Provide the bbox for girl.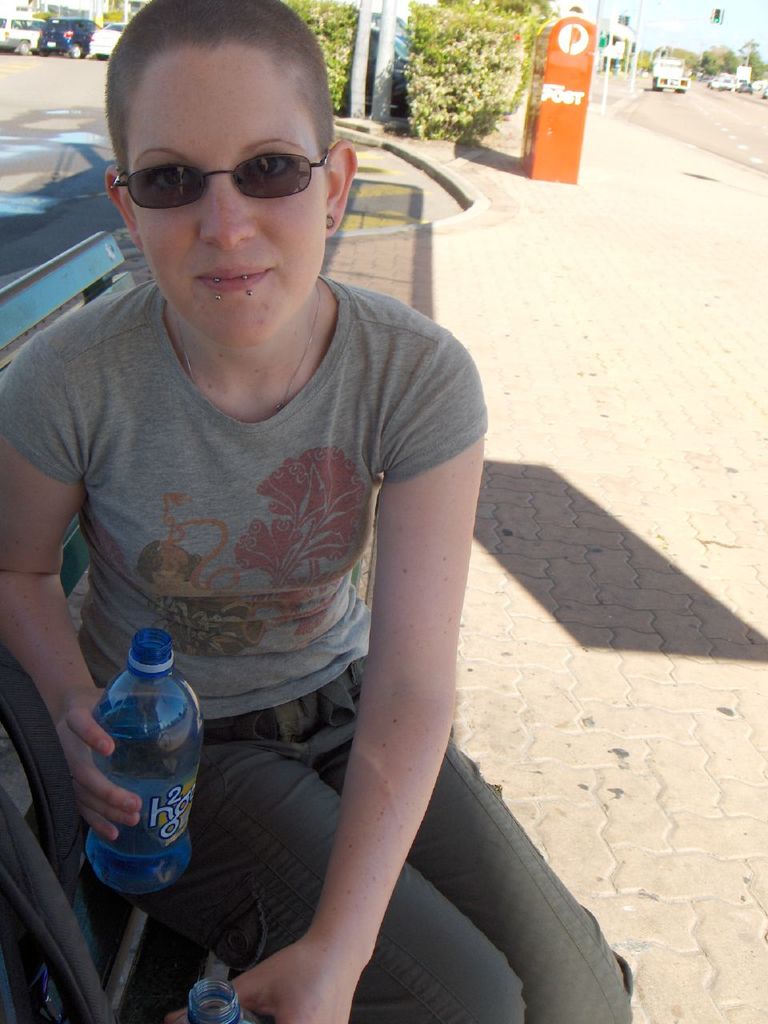
pyautogui.locateOnScreen(0, 0, 633, 1023).
